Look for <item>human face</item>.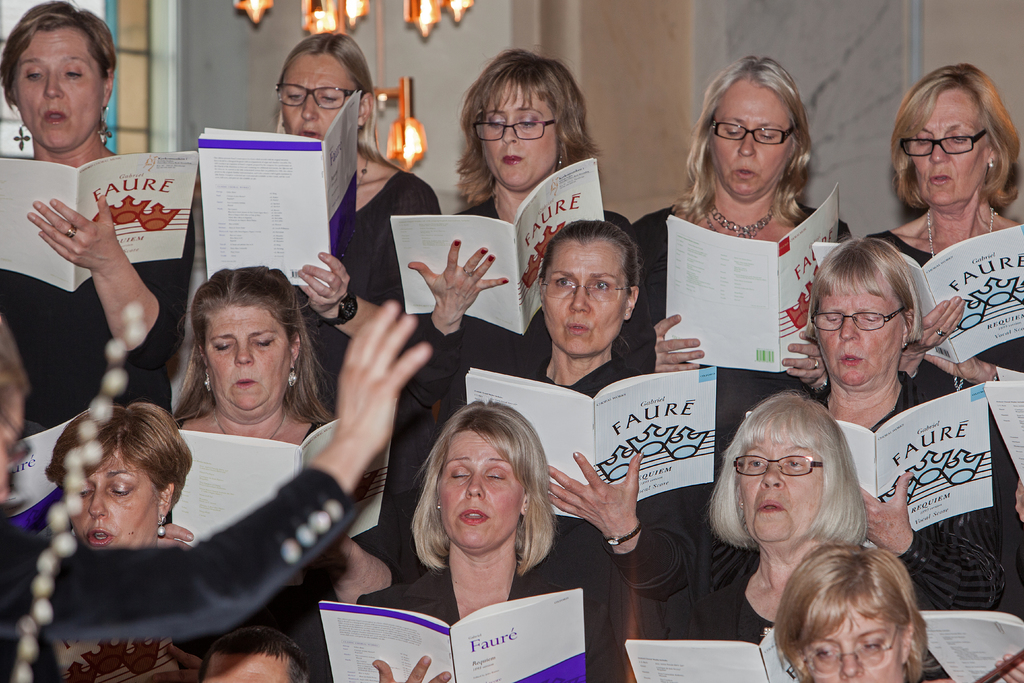
Found: (75,454,157,545).
